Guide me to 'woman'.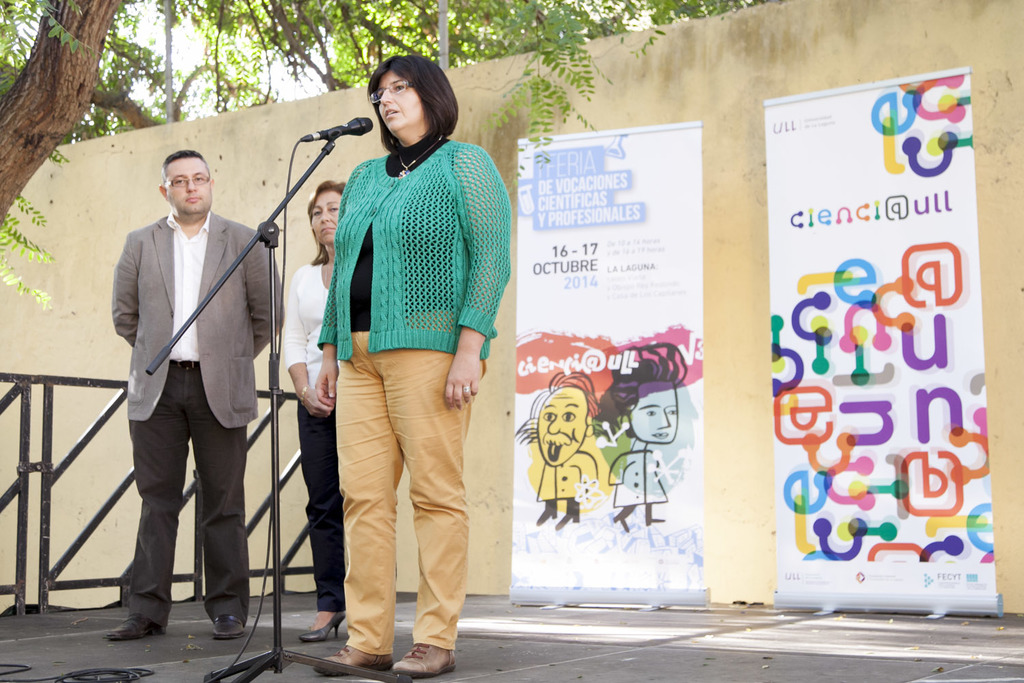
Guidance: [left=281, top=178, right=351, bottom=641].
